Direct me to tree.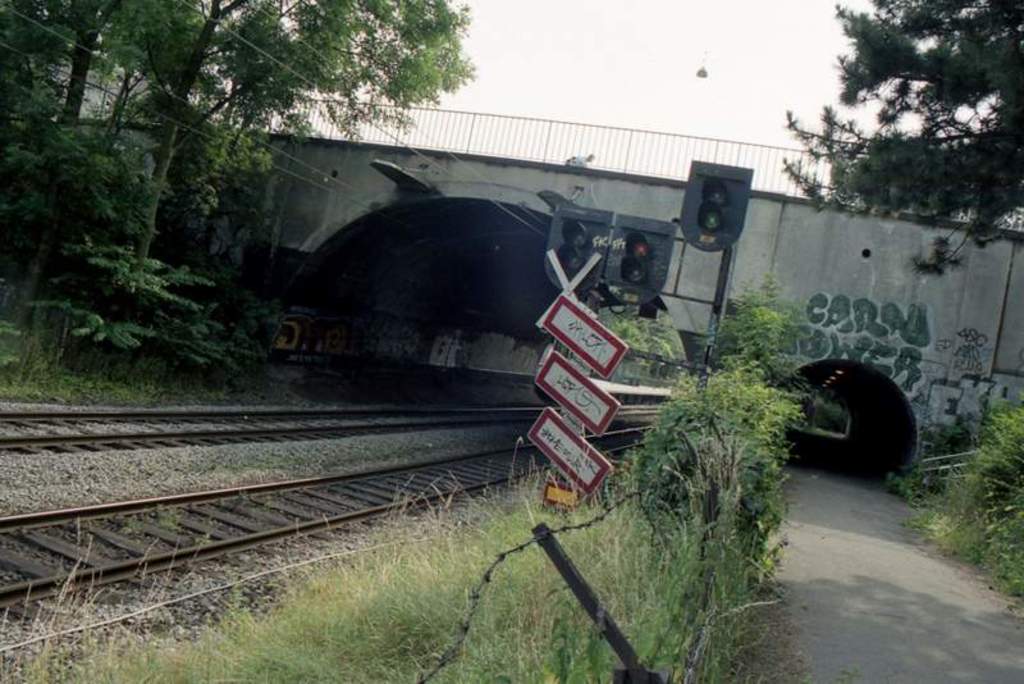
Direction: bbox(104, 0, 476, 329).
